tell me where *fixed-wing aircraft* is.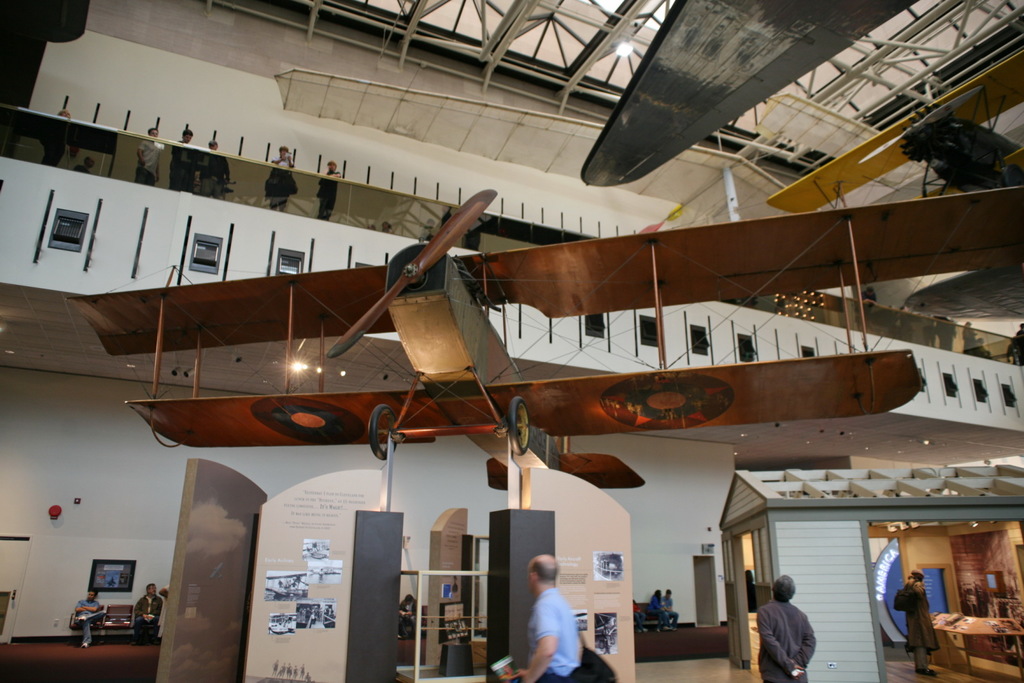
*fixed-wing aircraft* is at 67,189,1023,490.
